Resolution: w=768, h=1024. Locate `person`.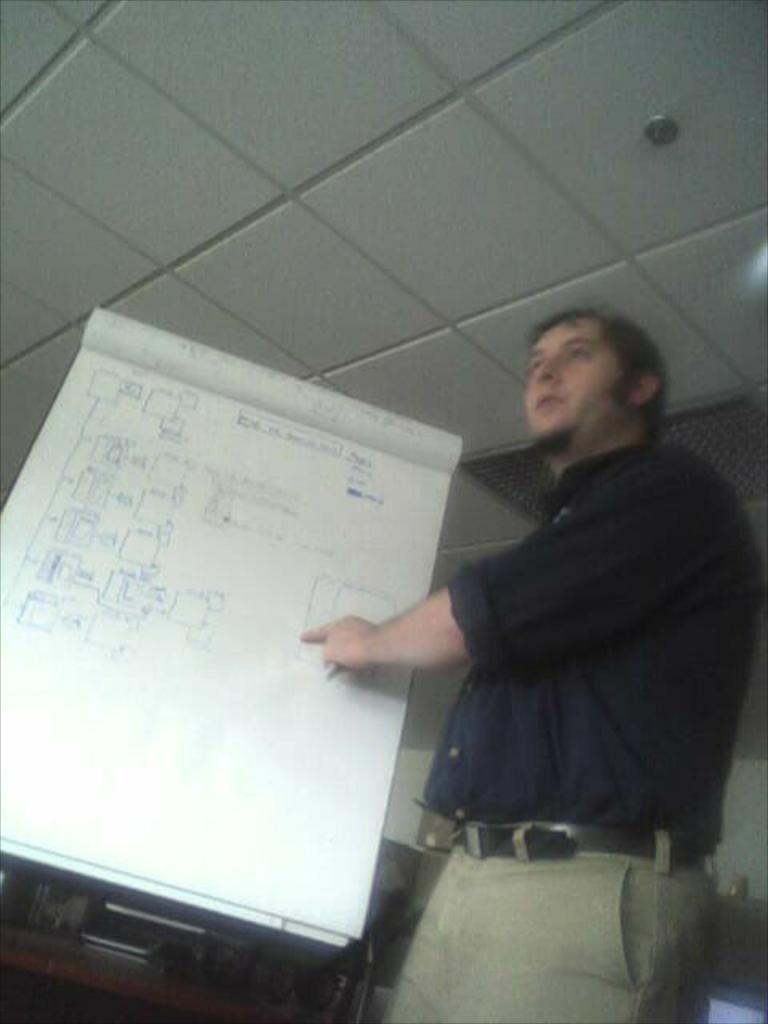
Rect(314, 283, 704, 994).
